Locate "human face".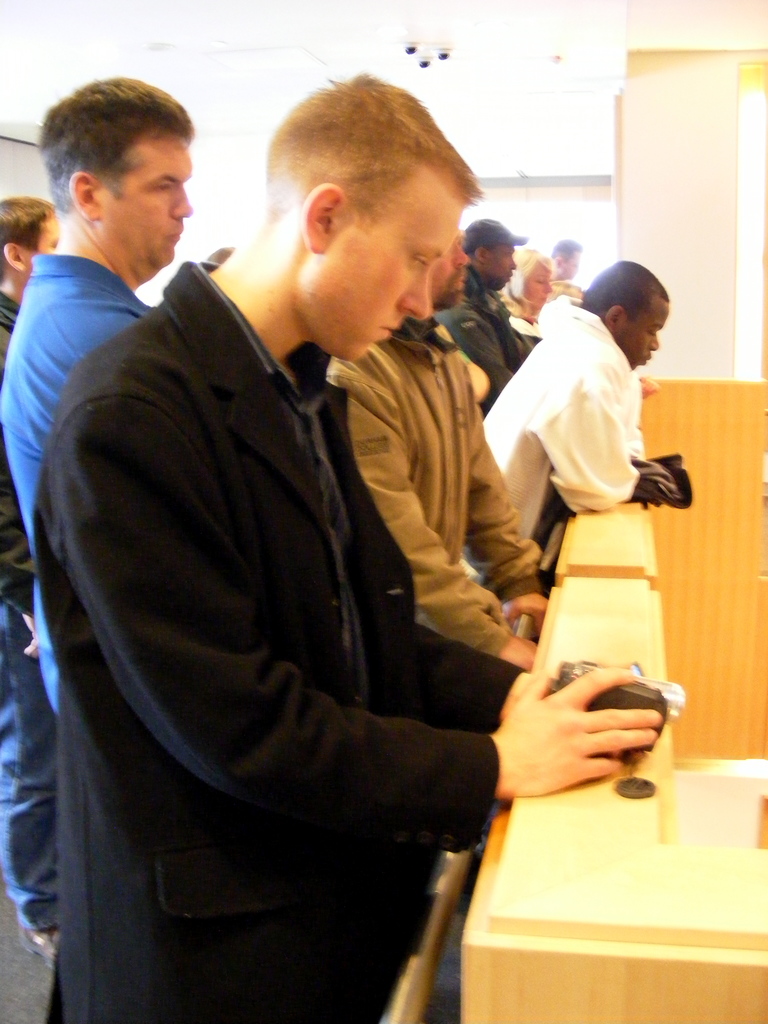
Bounding box: box(29, 202, 61, 271).
